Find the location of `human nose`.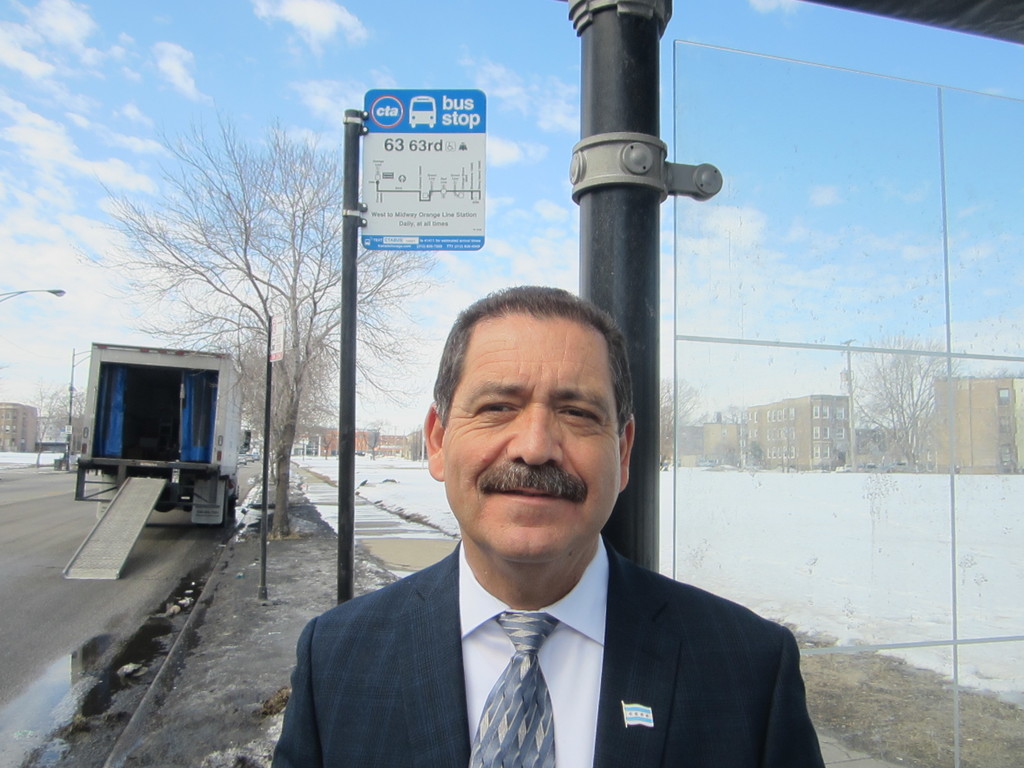
Location: x1=507, y1=397, x2=564, y2=467.
